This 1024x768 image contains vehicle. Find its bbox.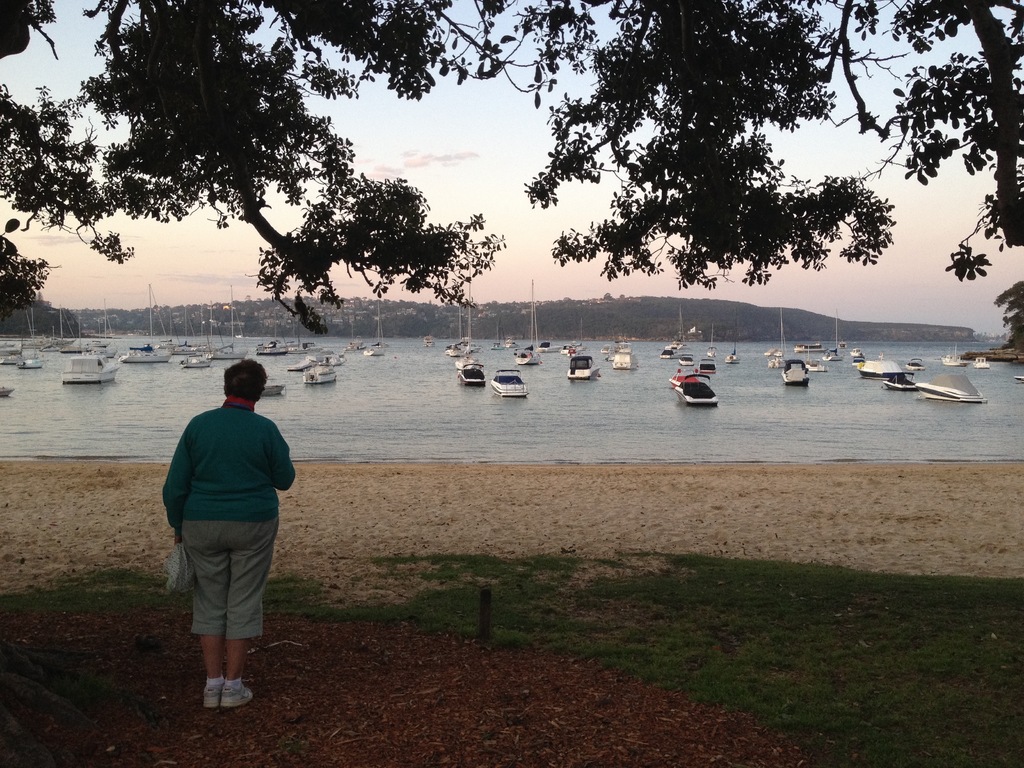
BBox(946, 337, 968, 366).
